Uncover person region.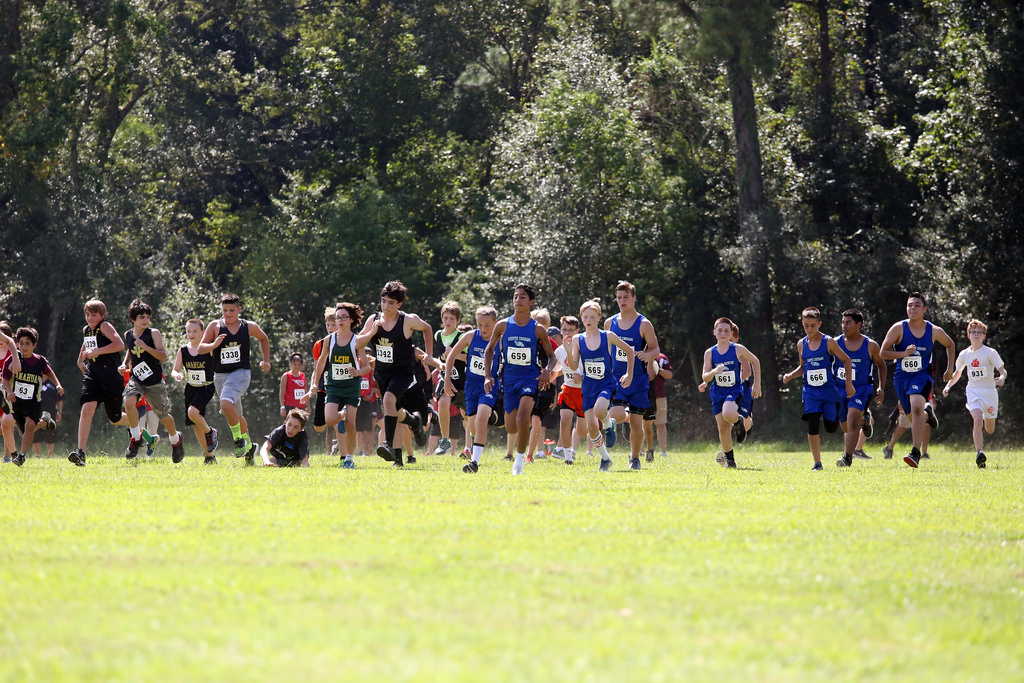
Uncovered: 367/358/375/418.
